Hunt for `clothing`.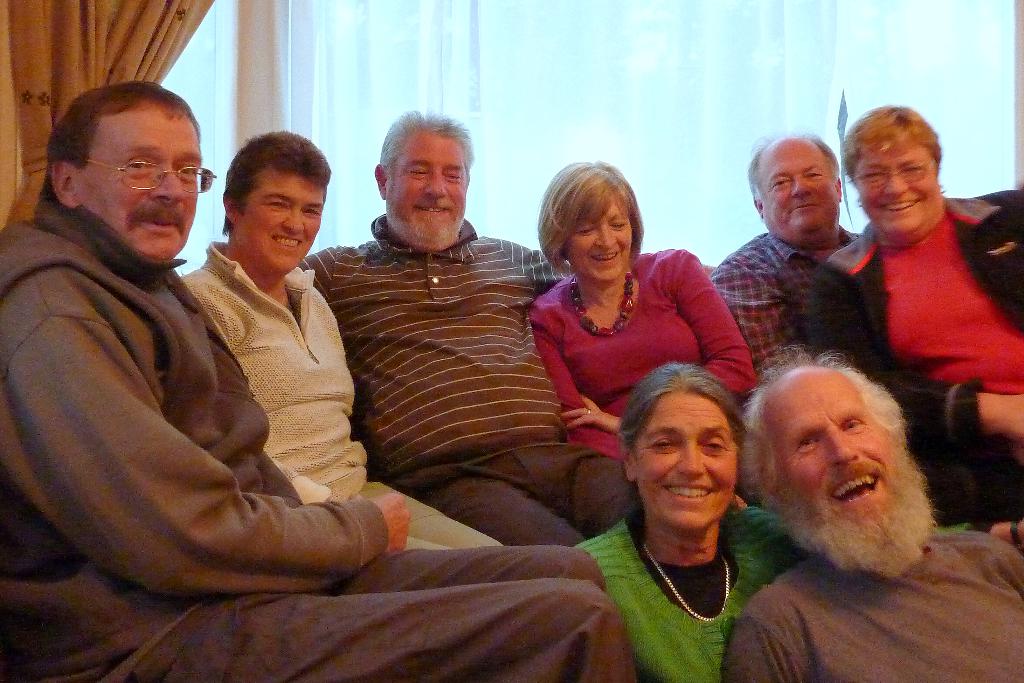
Hunted down at <region>543, 245, 737, 451</region>.
